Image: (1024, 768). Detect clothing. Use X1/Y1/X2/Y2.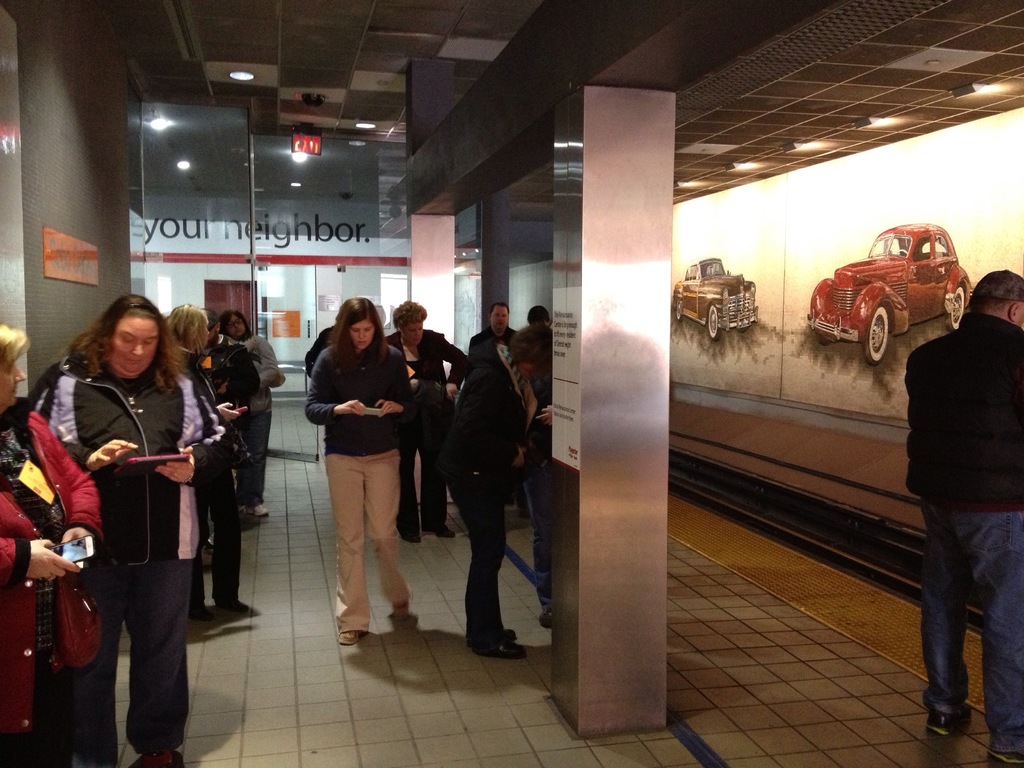
39/332/218/706.
